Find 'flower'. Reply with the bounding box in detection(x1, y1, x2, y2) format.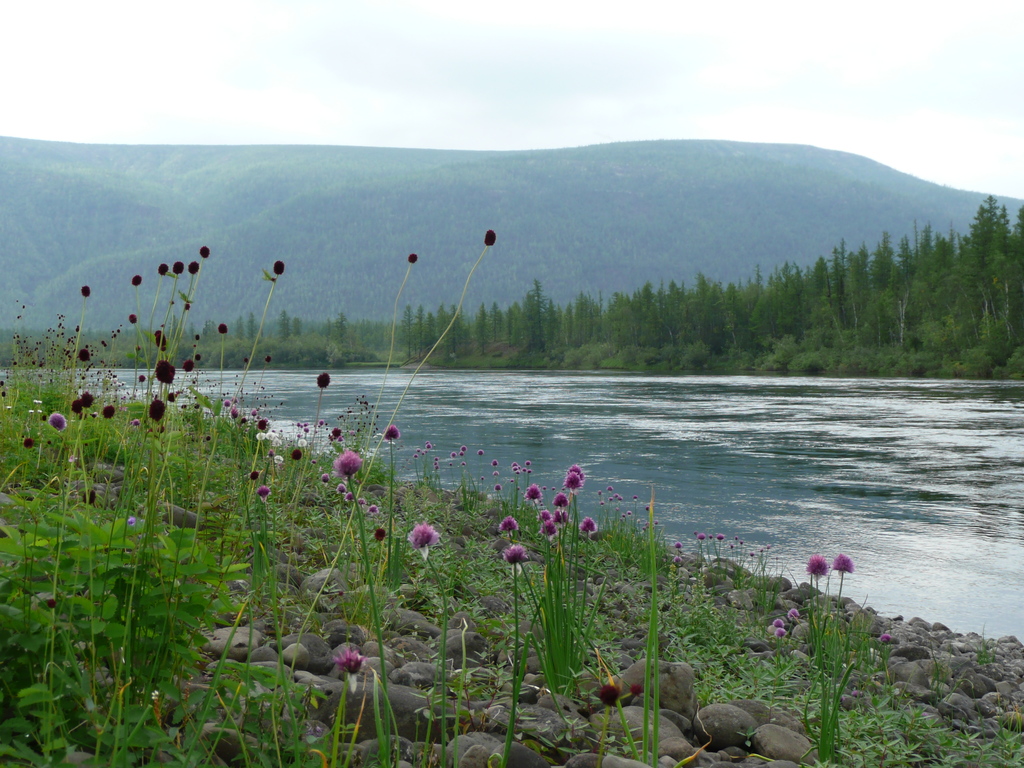
detection(24, 436, 35, 452).
